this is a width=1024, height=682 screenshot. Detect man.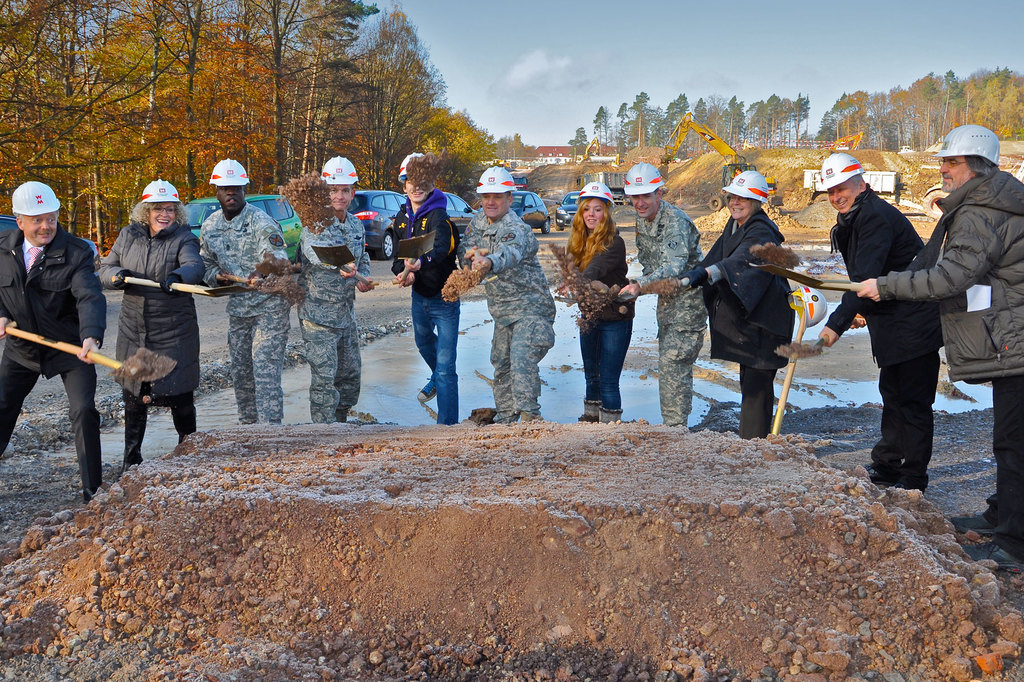
<box>201,157,294,429</box>.
